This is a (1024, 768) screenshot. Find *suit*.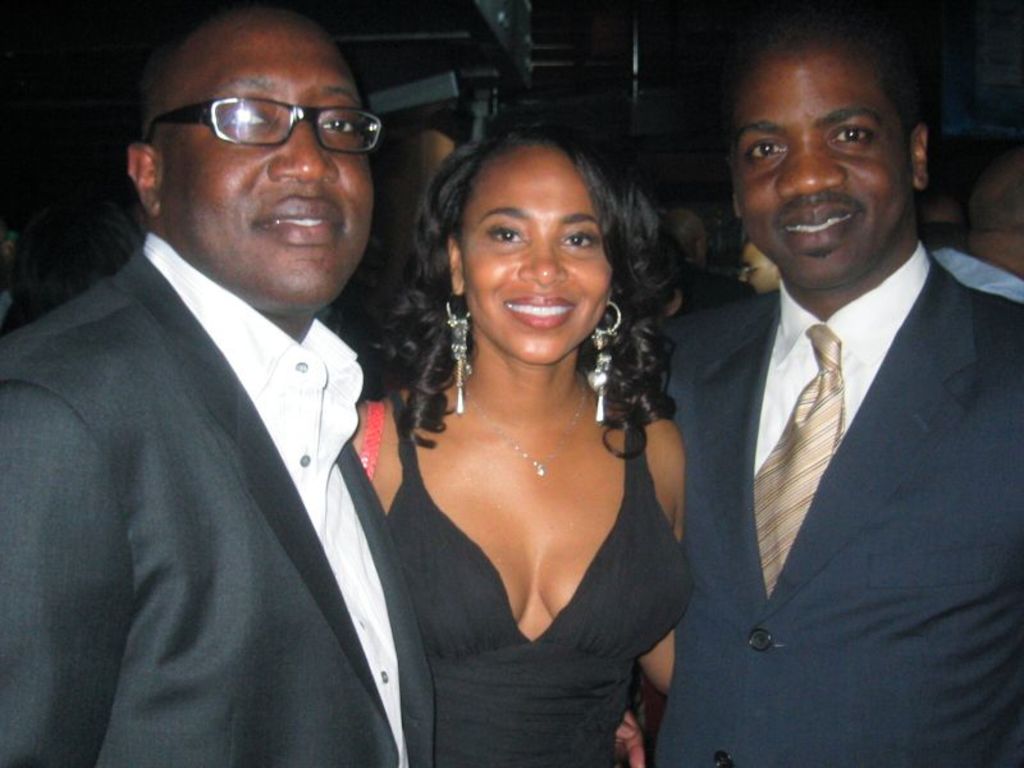
Bounding box: rect(0, 234, 438, 767).
